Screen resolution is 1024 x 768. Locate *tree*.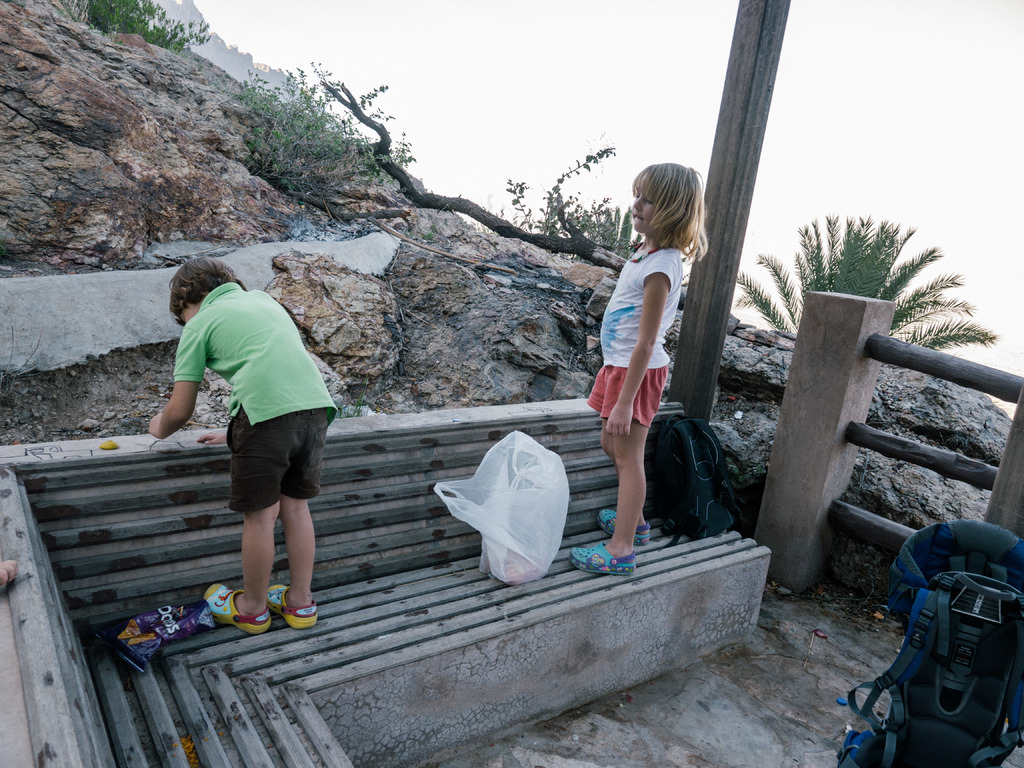
<bbox>91, 0, 214, 49</bbox>.
